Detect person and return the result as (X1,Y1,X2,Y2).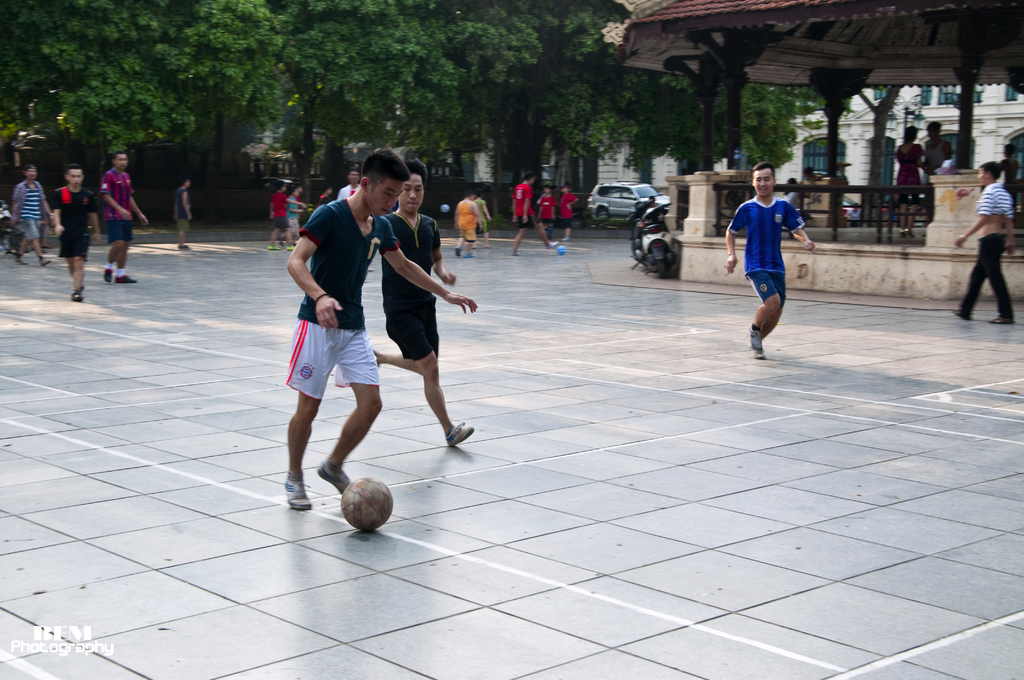
(446,188,479,262).
